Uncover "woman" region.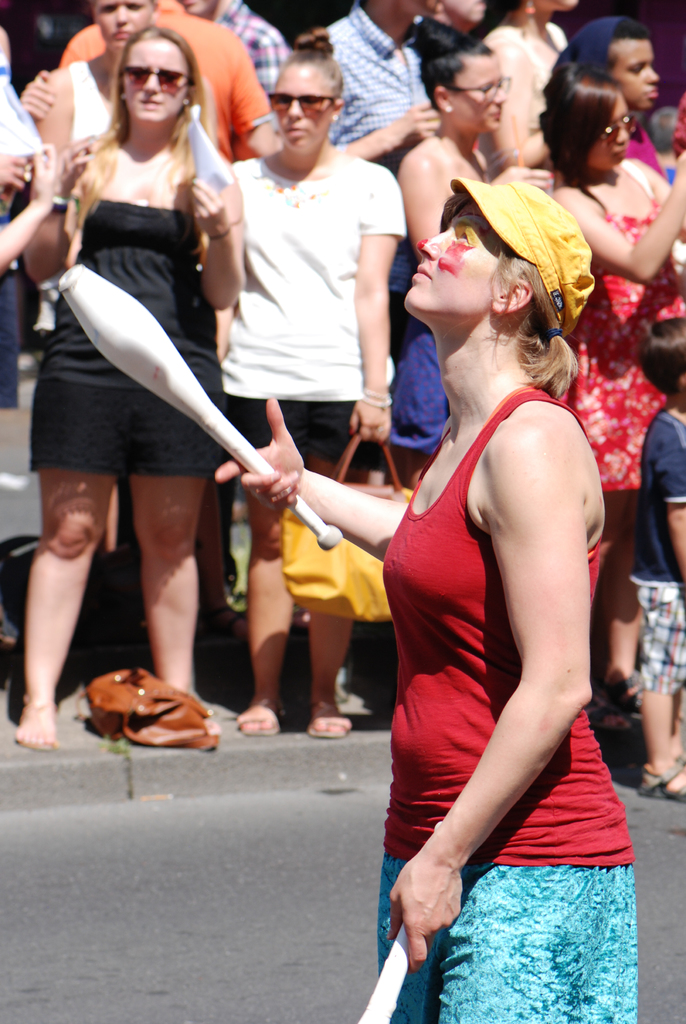
Uncovered: x1=382, y1=6, x2=555, y2=496.
